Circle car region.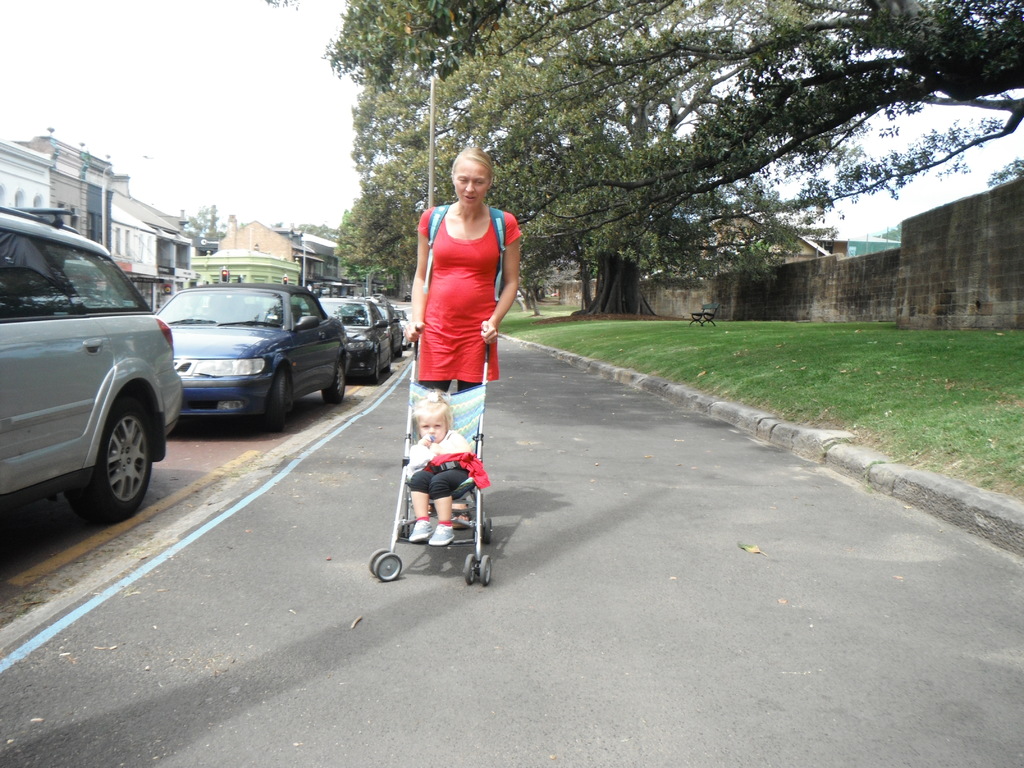
Region: box(0, 217, 177, 541).
